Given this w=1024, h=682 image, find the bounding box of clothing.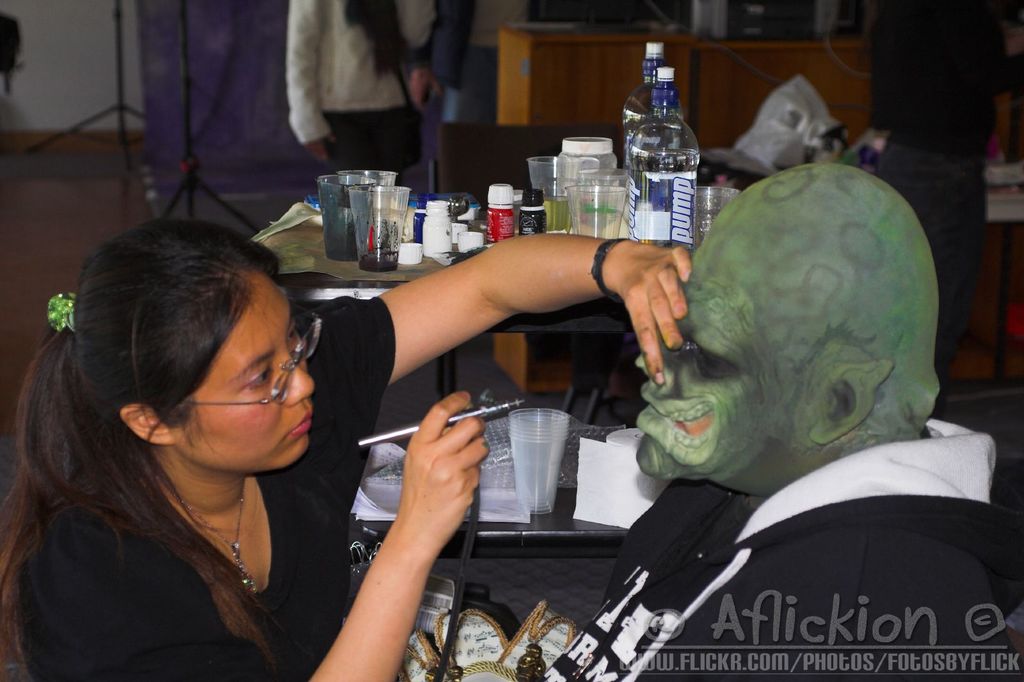
<region>21, 290, 399, 681</region>.
